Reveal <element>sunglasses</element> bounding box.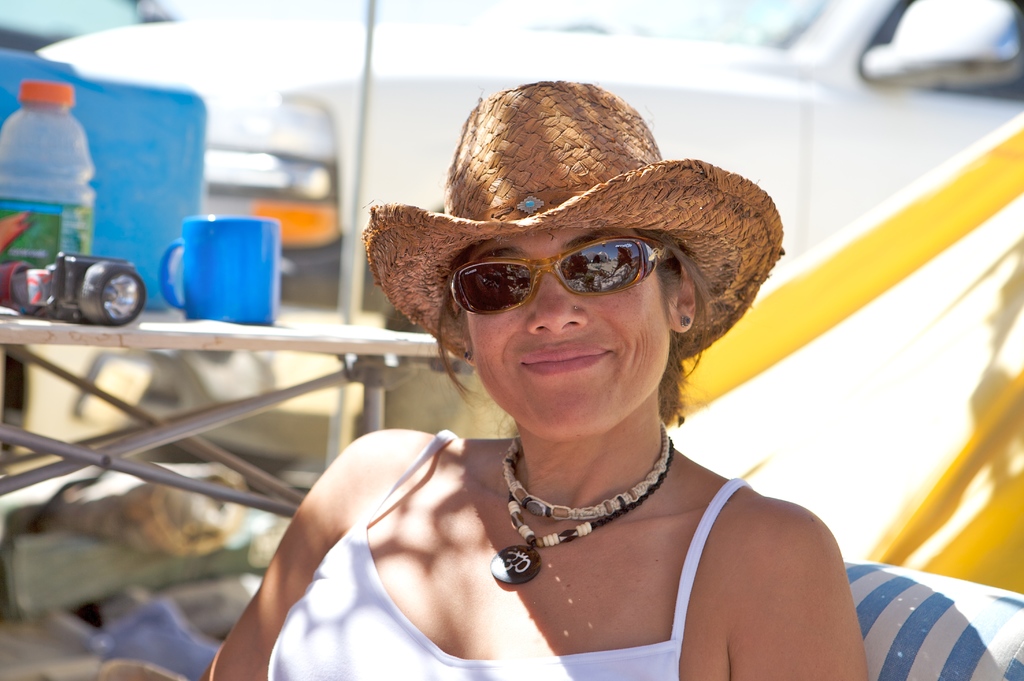
Revealed: bbox=(451, 235, 684, 315).
